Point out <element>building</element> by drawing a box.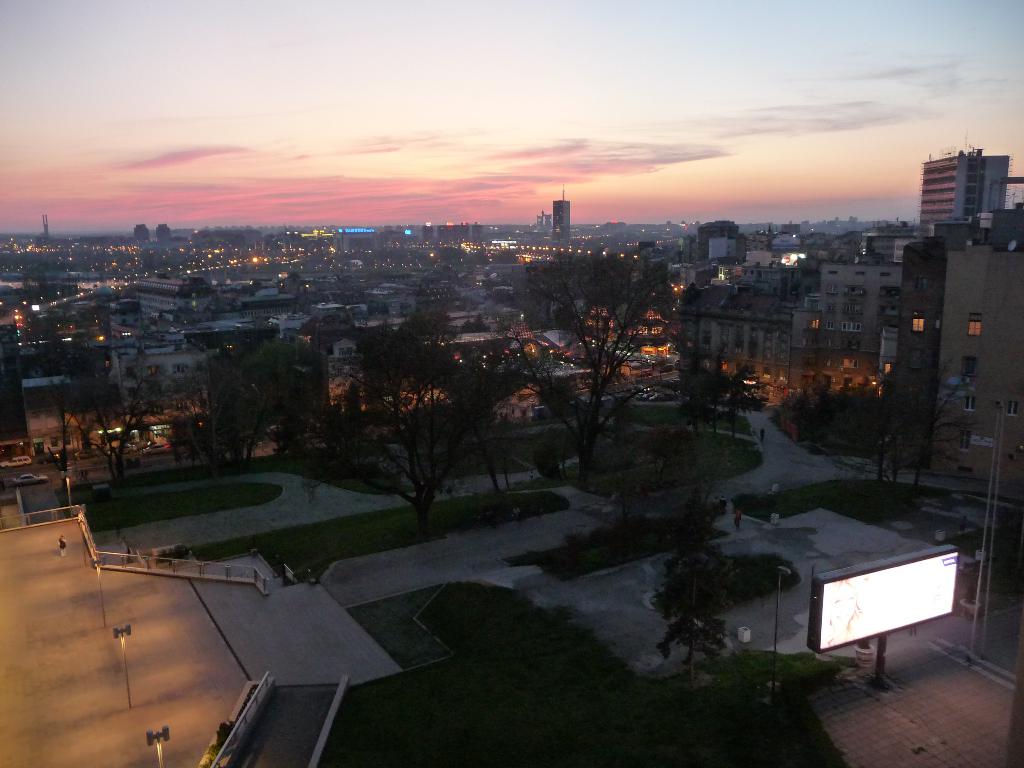
l=0, t=148, r=1023, b=490.
